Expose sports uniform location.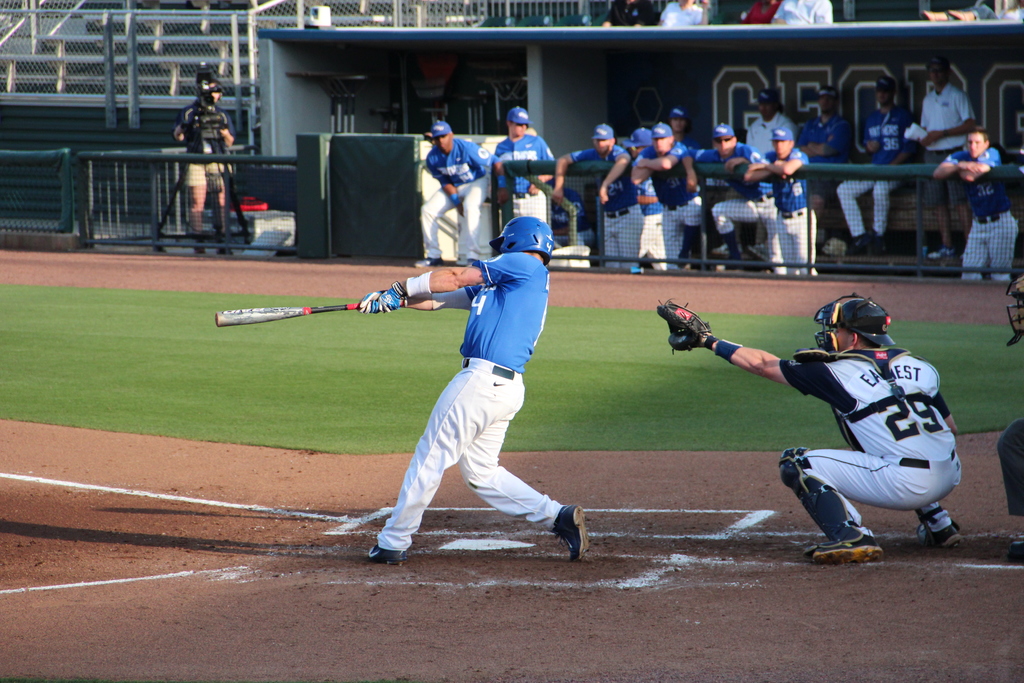
Exposed at bbox=(614, 106, 816, 284).
